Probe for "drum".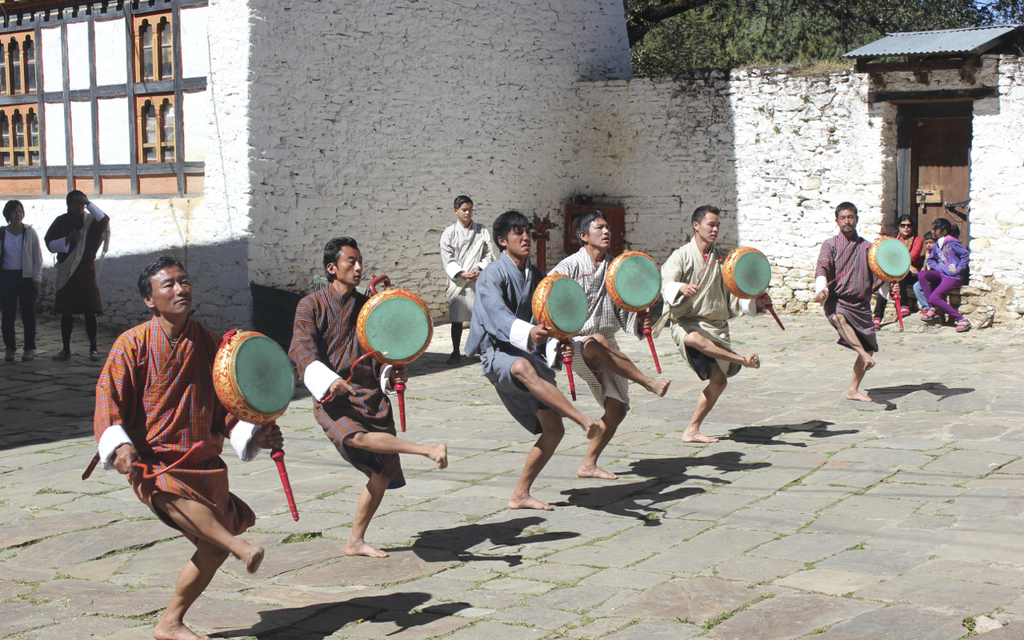
Probe result: [869,237,913,326].
